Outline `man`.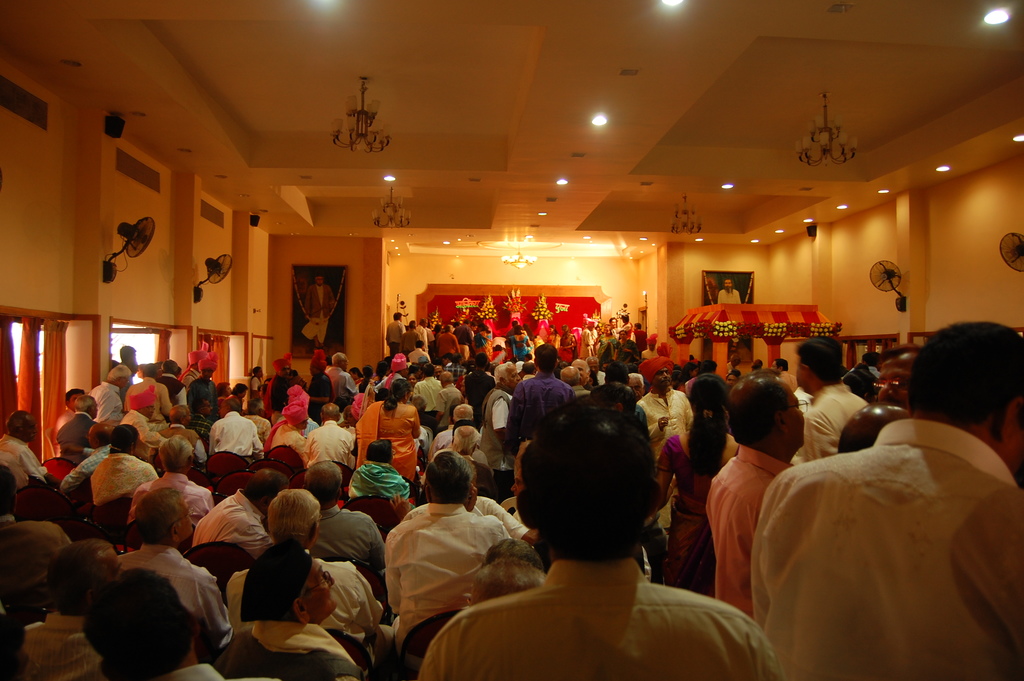
Outline: <box>449,427,479,466</box>.
